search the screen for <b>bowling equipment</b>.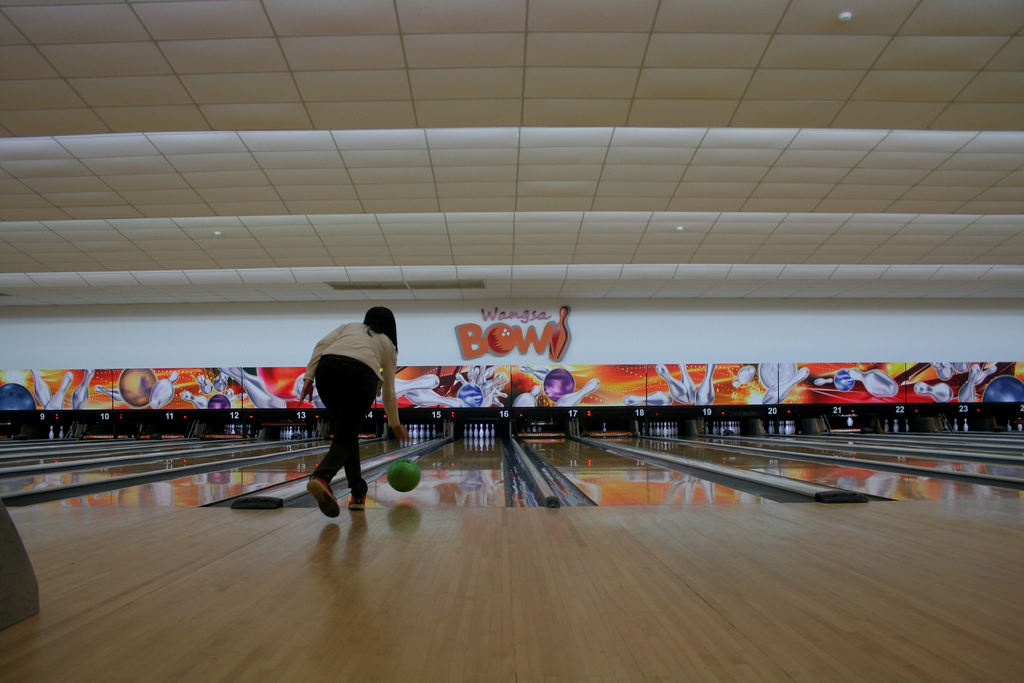
Found at bbox=(147, 368, 180, 409).
